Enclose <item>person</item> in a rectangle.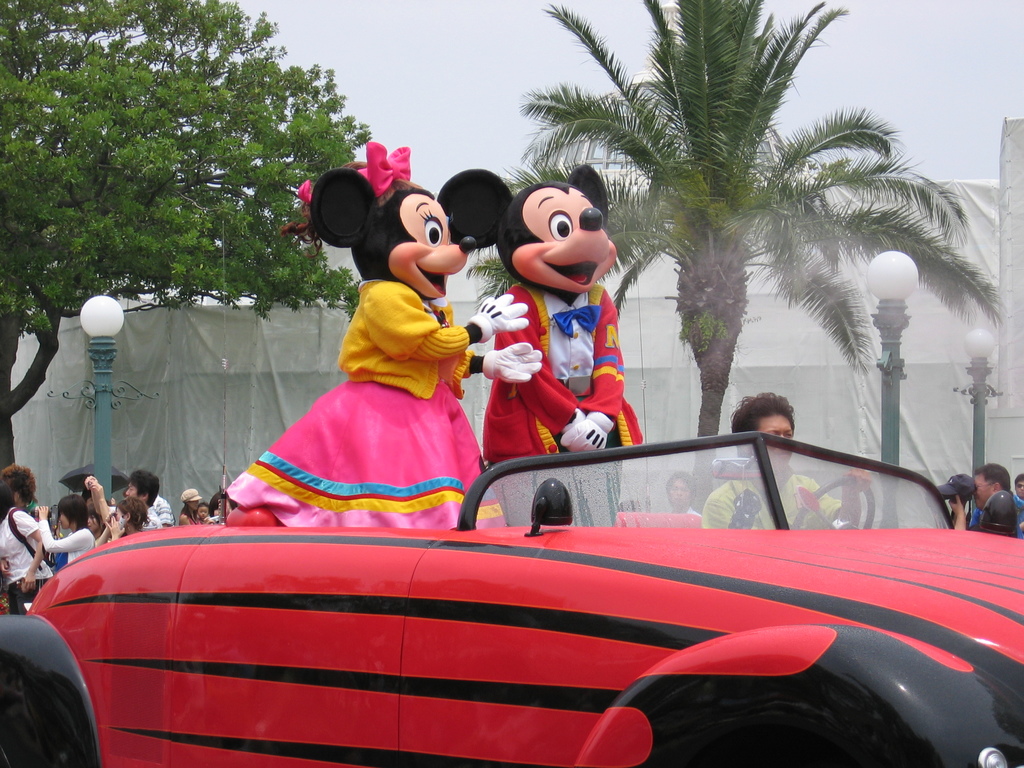
(left=663, top=465, right=703, bottom=517).
